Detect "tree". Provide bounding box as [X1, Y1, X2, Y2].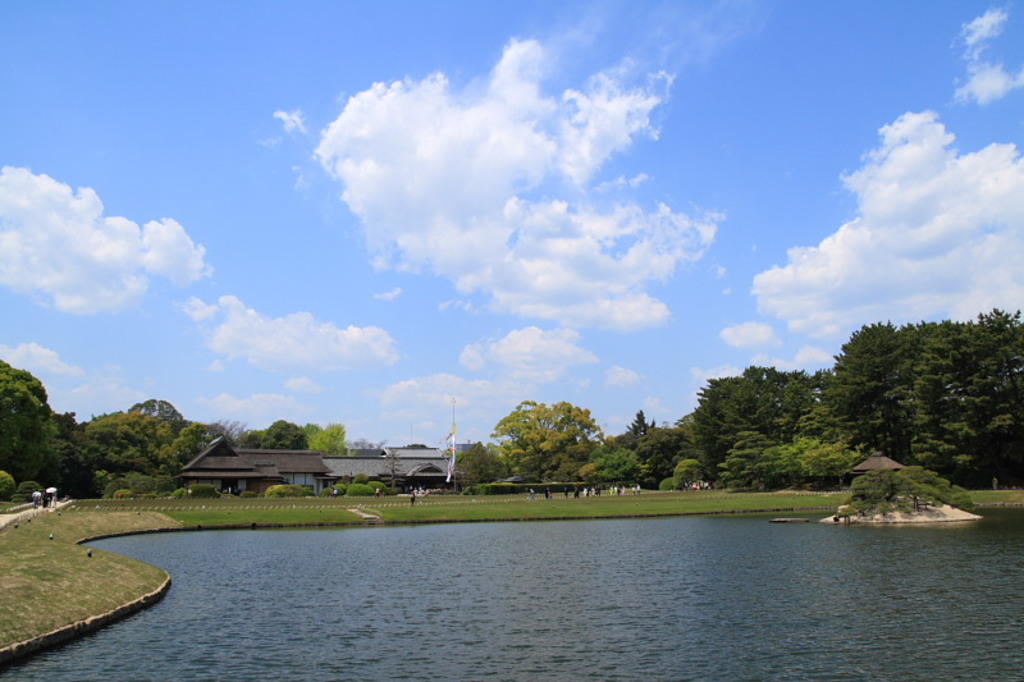
[567, 436, 659, 498].
